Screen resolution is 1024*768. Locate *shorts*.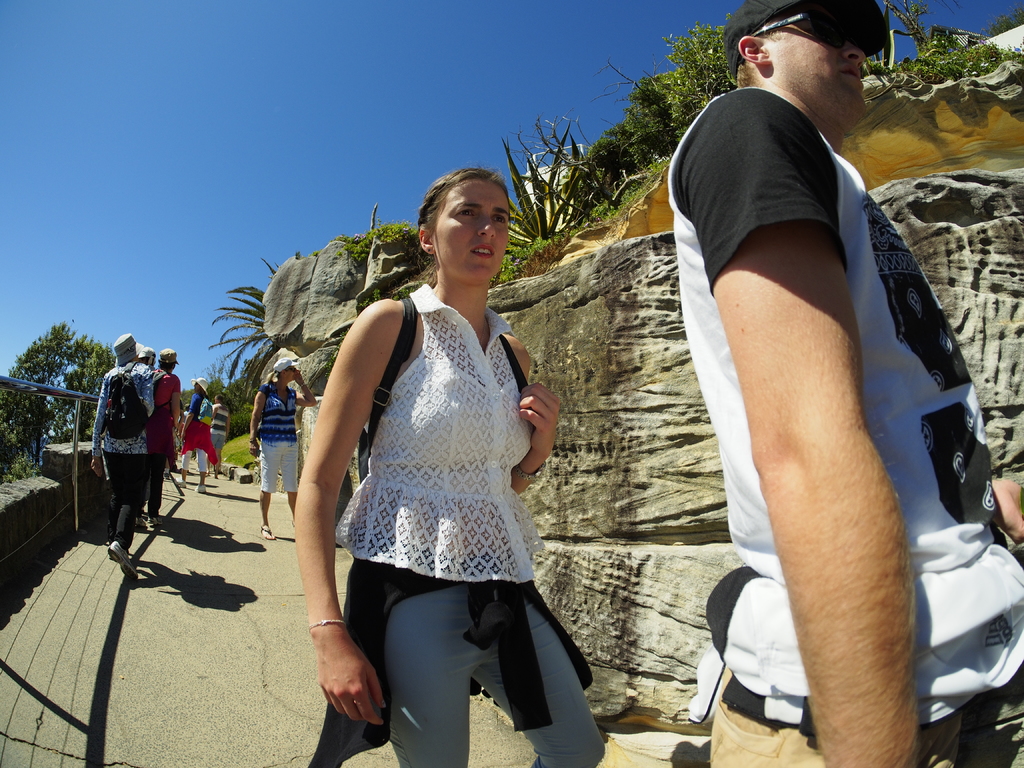
<bbox>261, 436, 300, 491</bbox>.
